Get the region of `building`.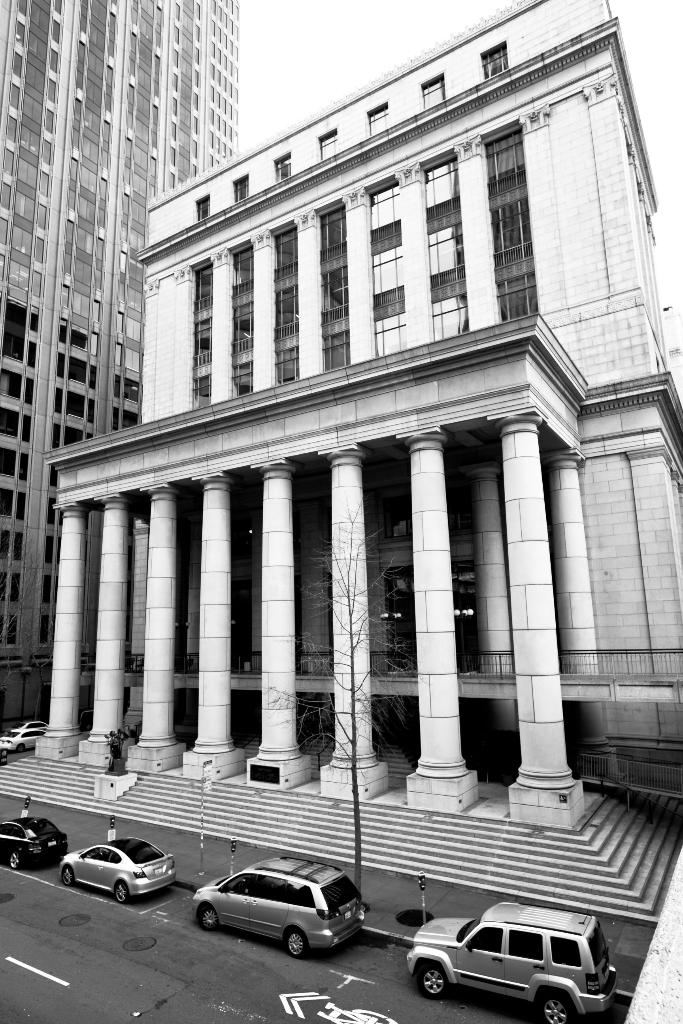
<region>0, 0, 682, 921</region>.
